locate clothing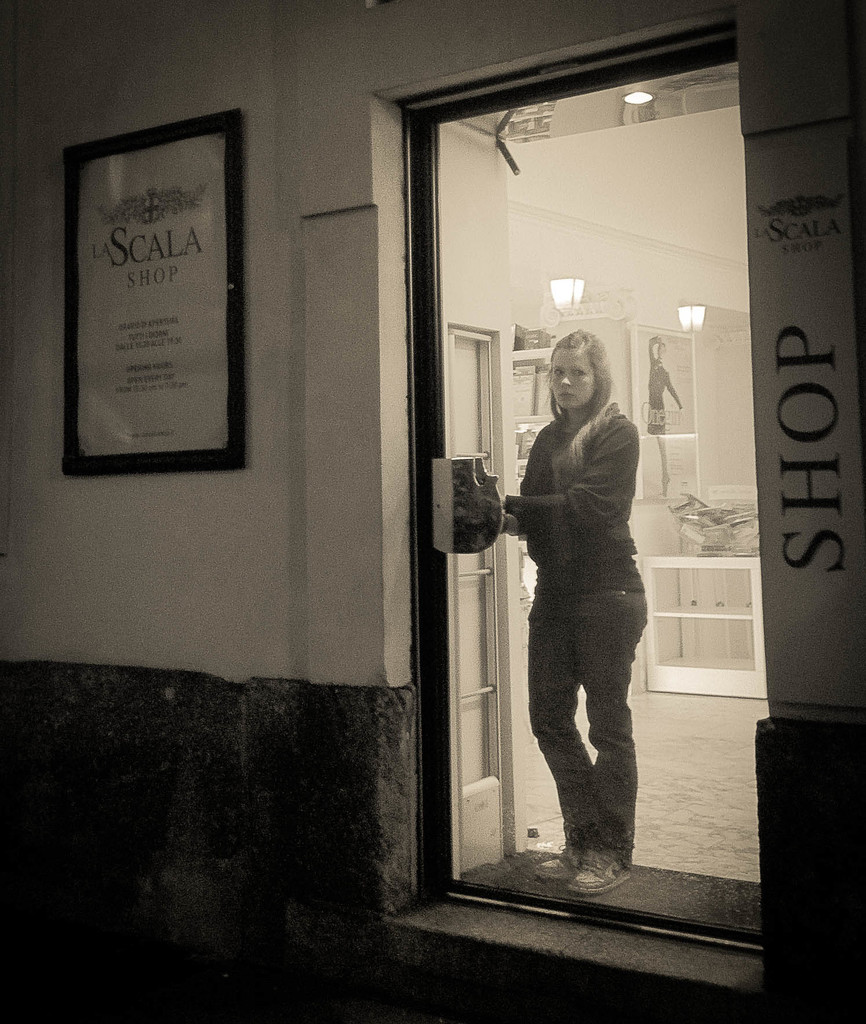
499 403 652 870
